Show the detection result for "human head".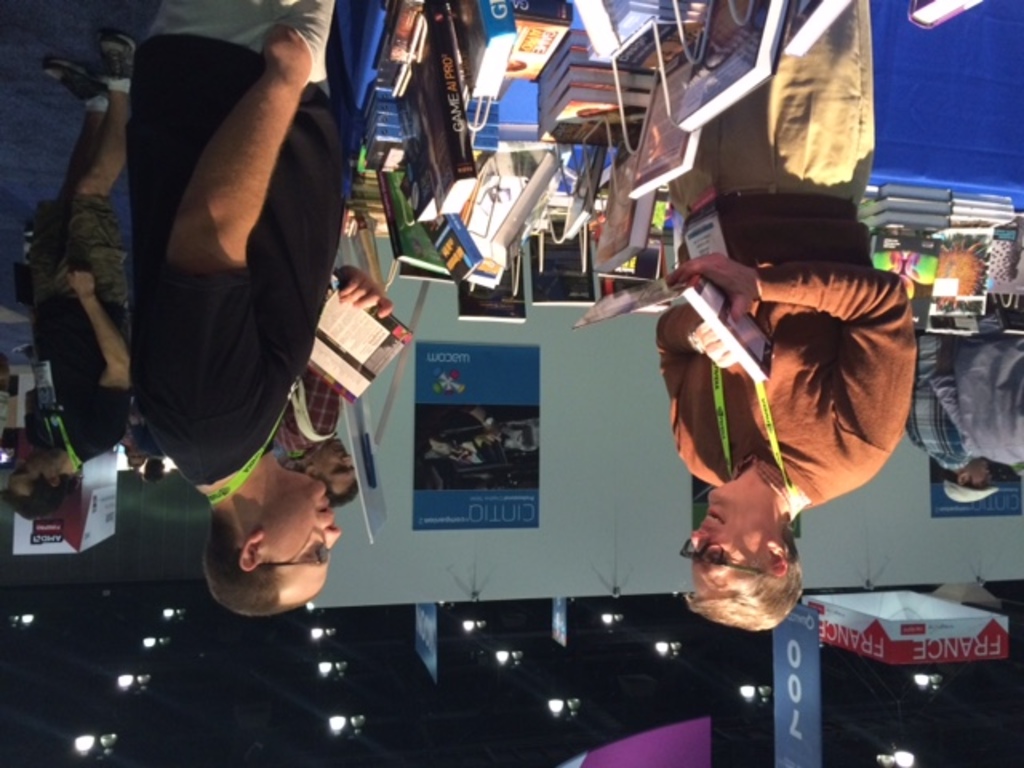
461 434 490 461.
